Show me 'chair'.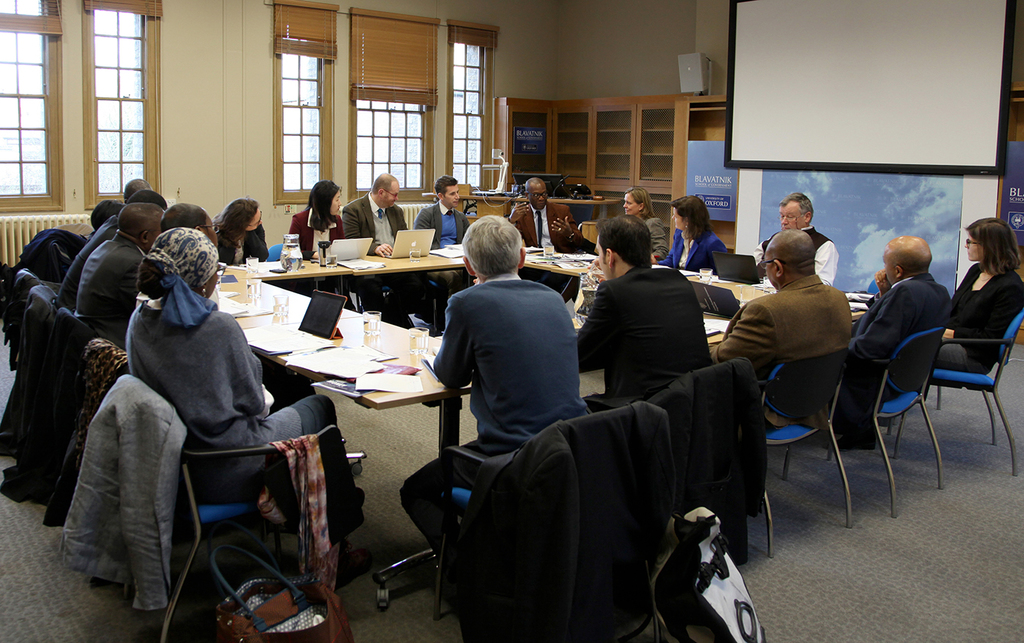
'chair' is here: [893, 312, 1023, 474].
